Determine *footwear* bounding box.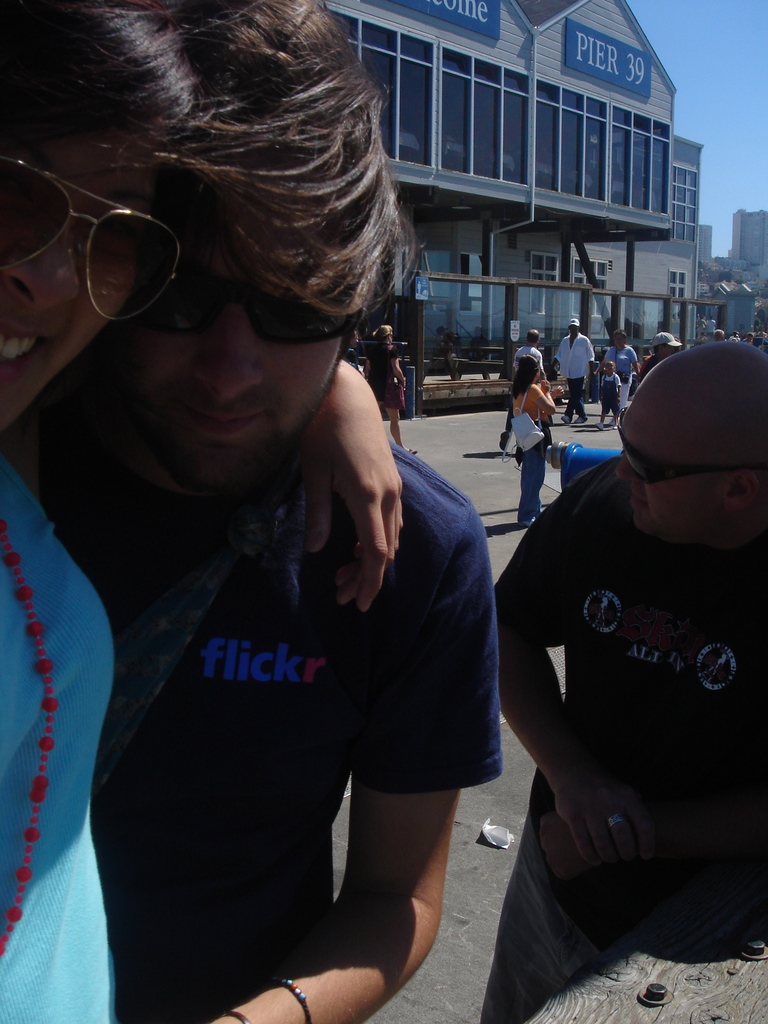
Determined: left=563, top=419, right=571, bottom=428.
